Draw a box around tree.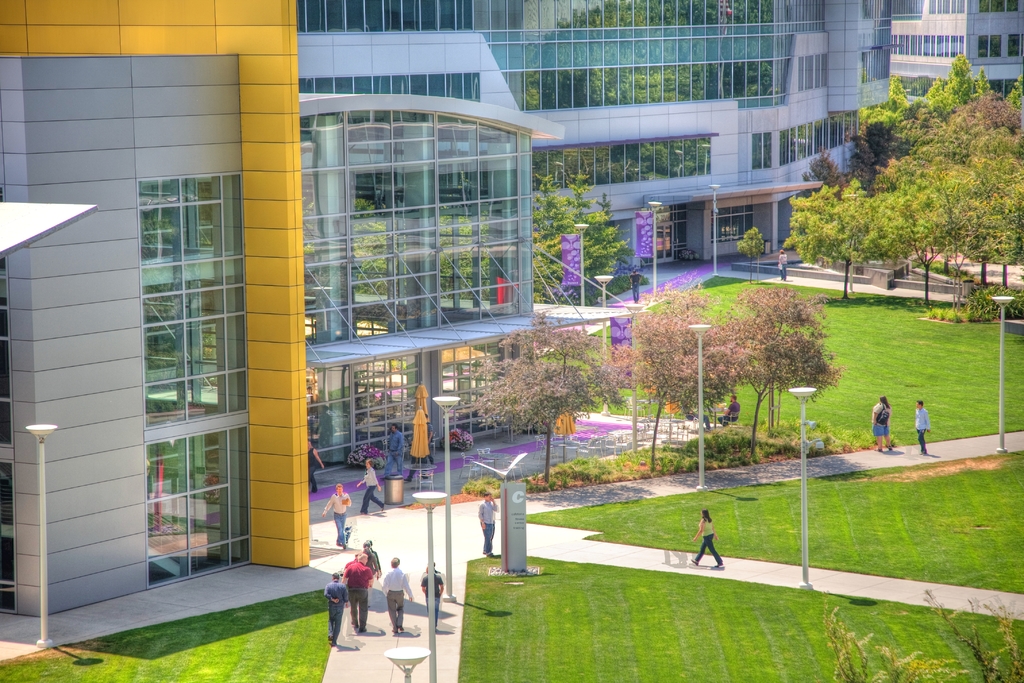
<region>624, 284, 724, 474</region>.
